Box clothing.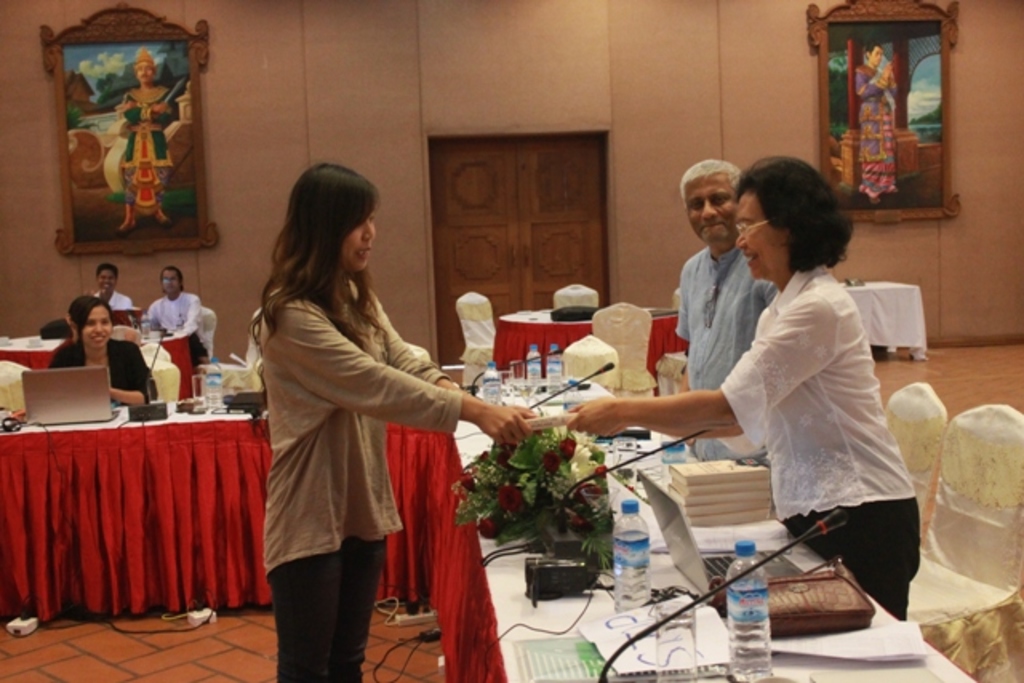
x1=53, y1=333, x2=152, y2=406.
